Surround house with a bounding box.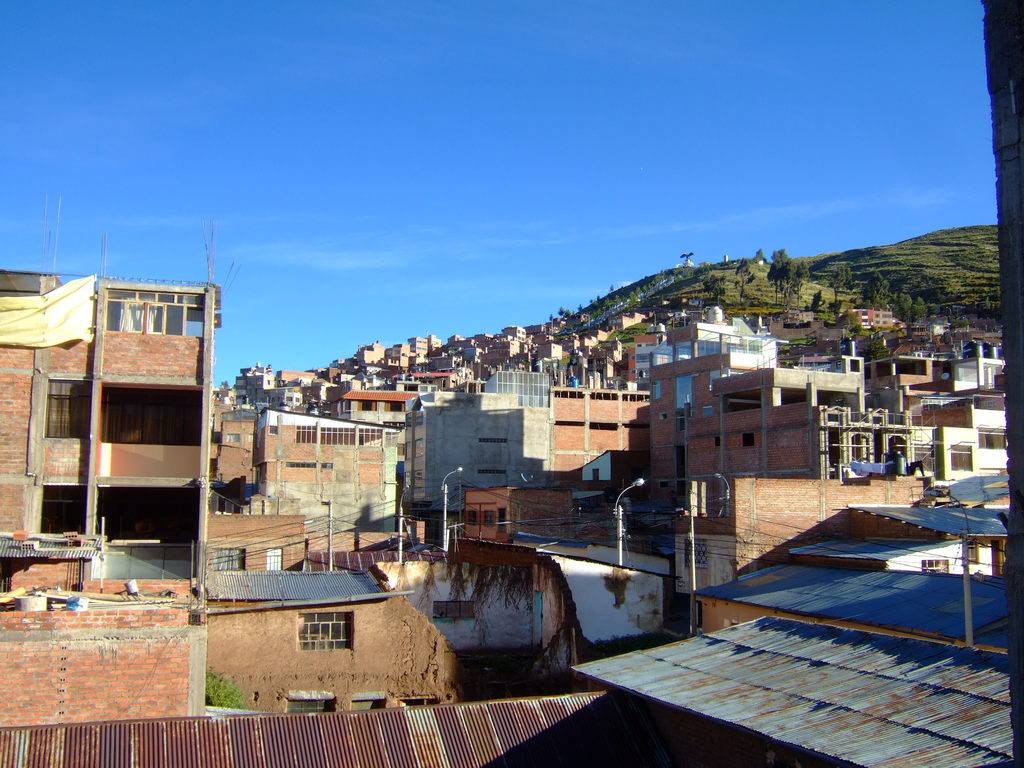
box=[582, 369, 634, 388].
